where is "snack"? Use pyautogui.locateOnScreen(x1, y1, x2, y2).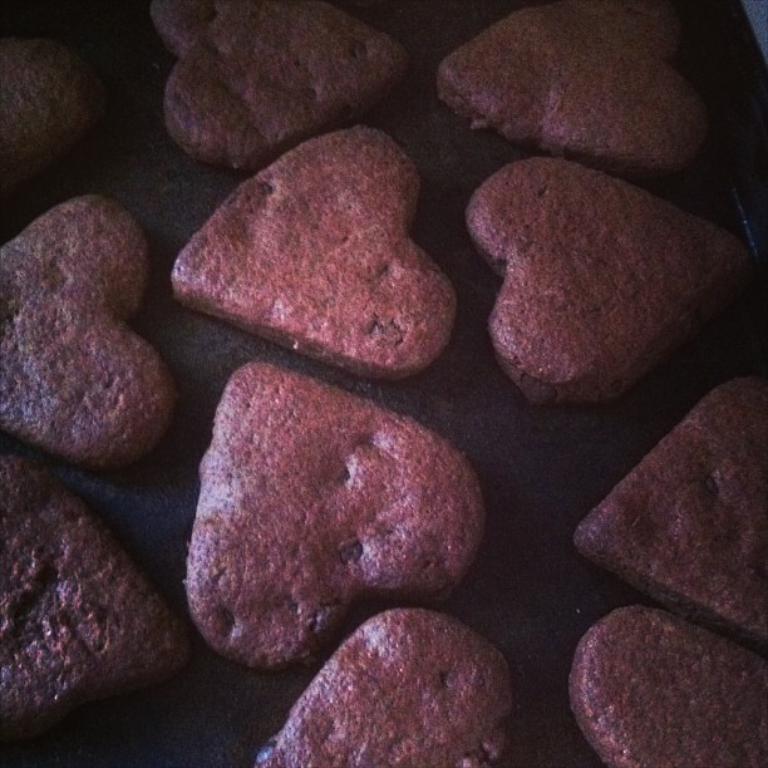
pyautogui.locateOnScreen(567, 384, 767, 651).
